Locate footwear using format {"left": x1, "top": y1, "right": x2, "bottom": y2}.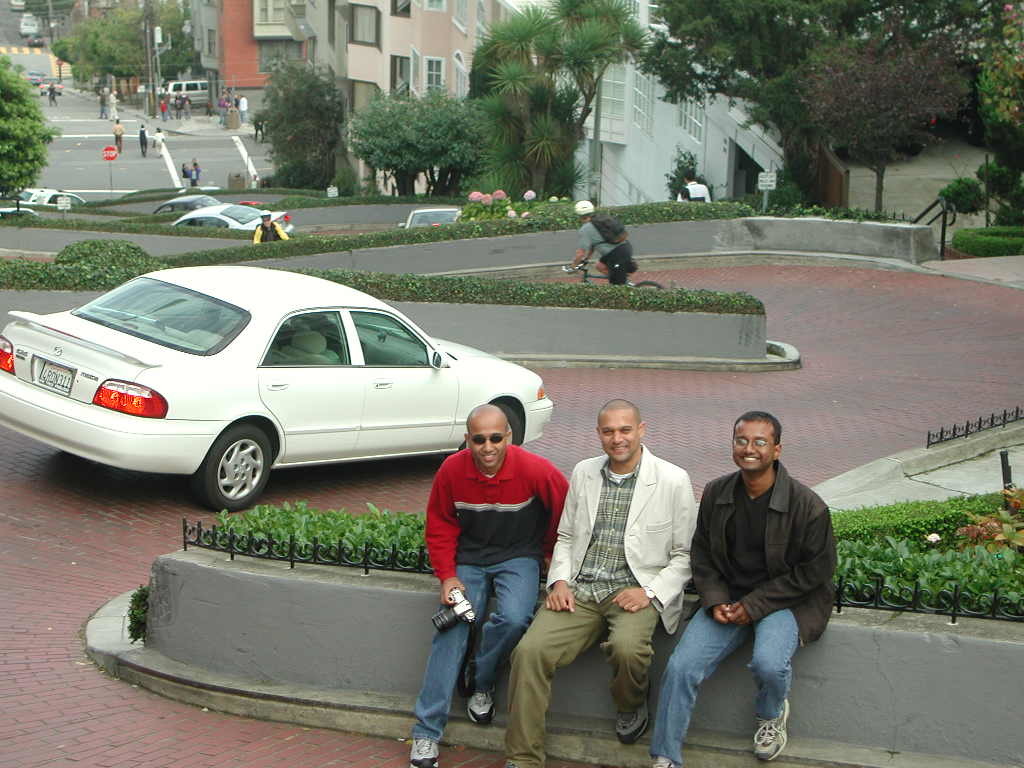
{"left": 408, "top": 740, "right": 443, "bottom": 767}.
